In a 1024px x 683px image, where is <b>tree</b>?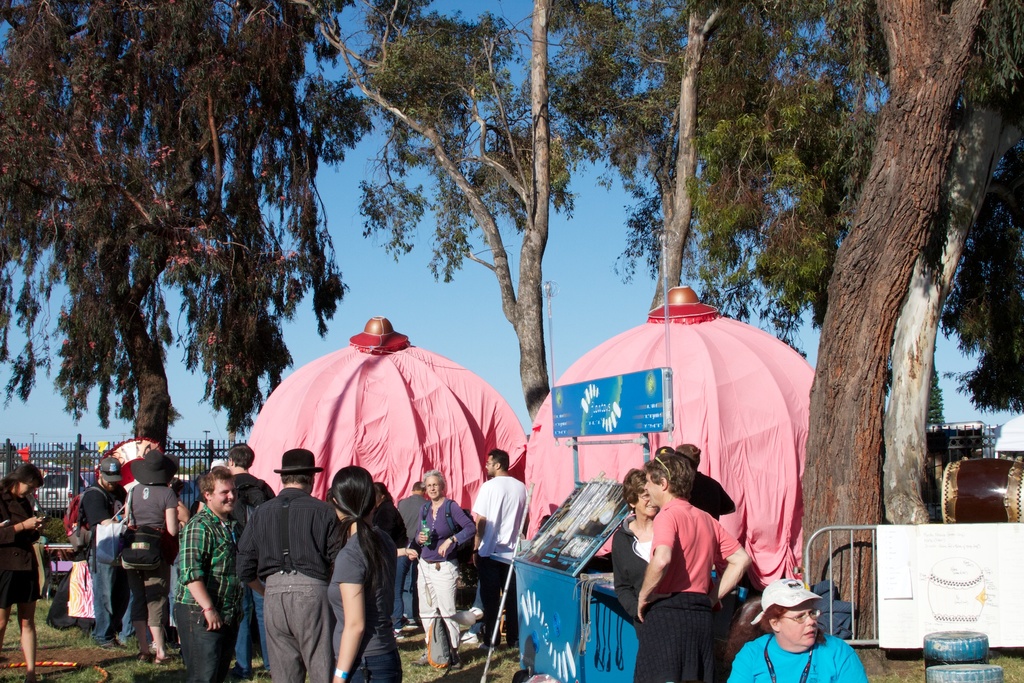
locate(788, 0, 1023, 646).
